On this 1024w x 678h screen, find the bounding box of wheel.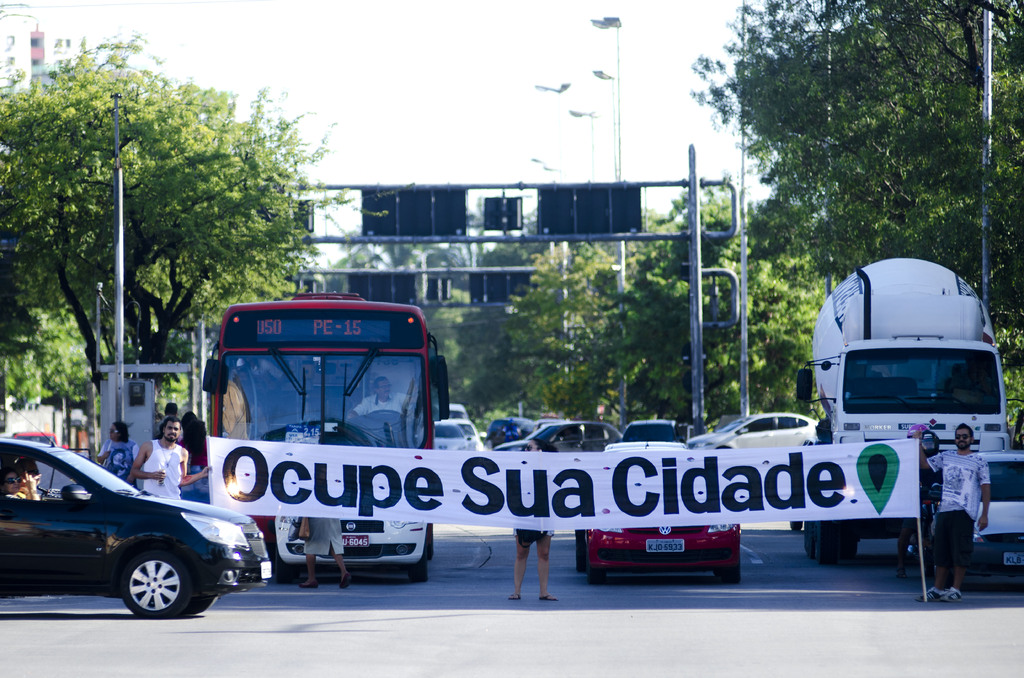
Bounding box: 81,548,202,629.
